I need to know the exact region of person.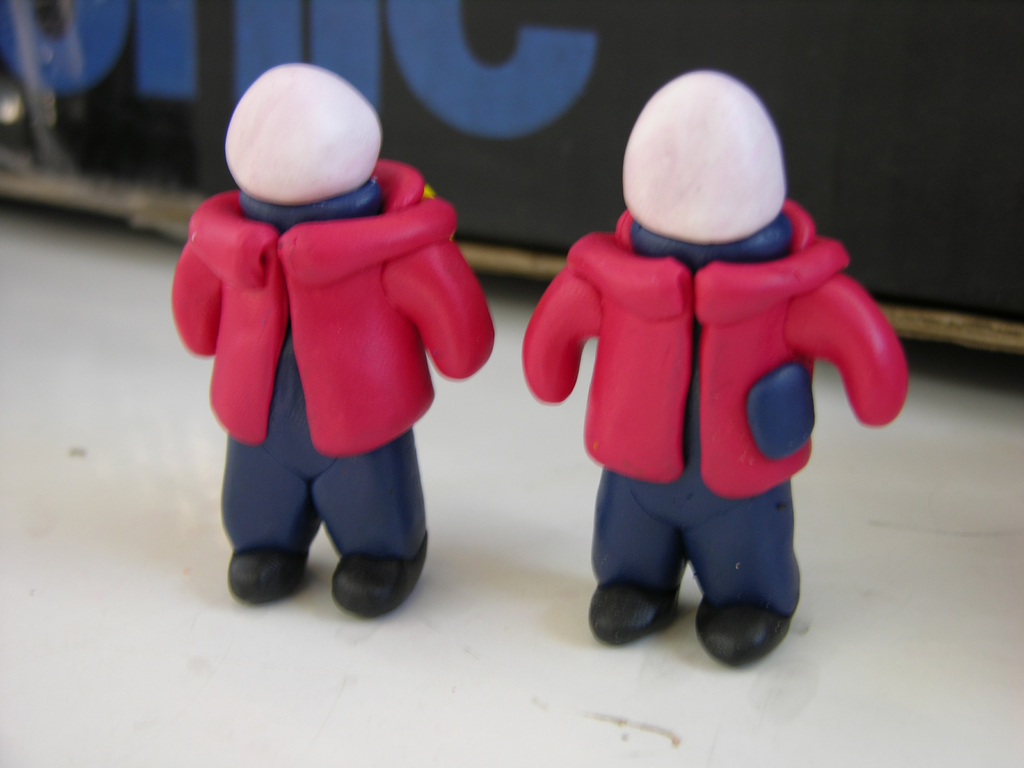
Region: <box>520,72,907,666</box>.
